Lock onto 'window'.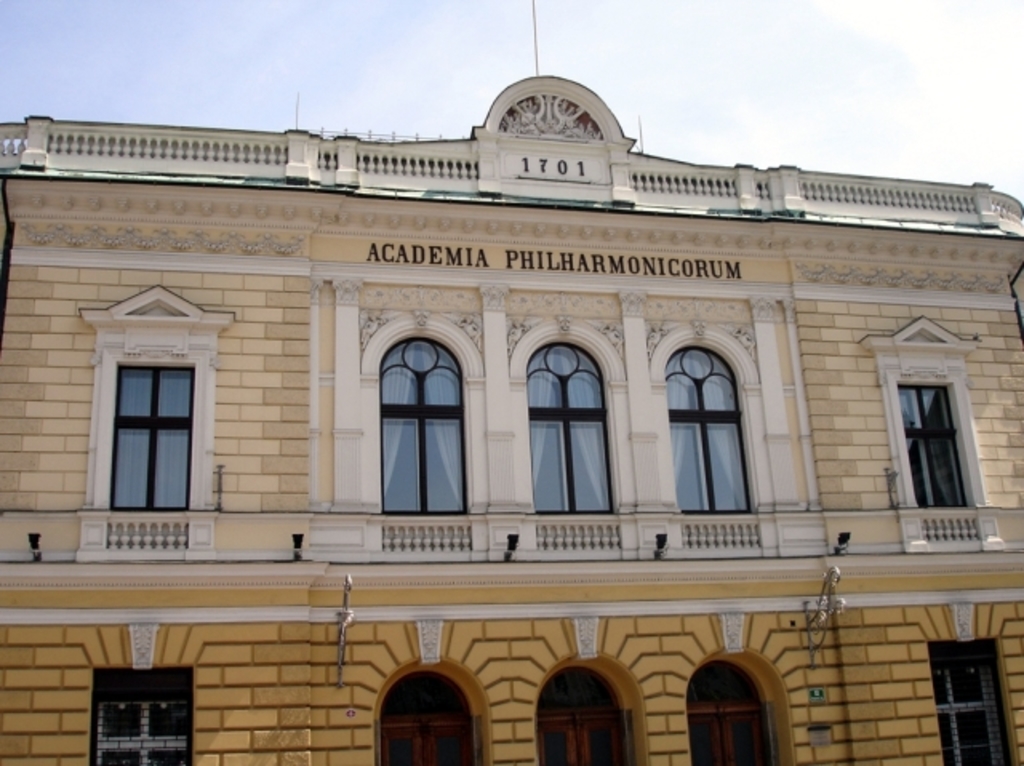
Locked: (528,336,622,518).
